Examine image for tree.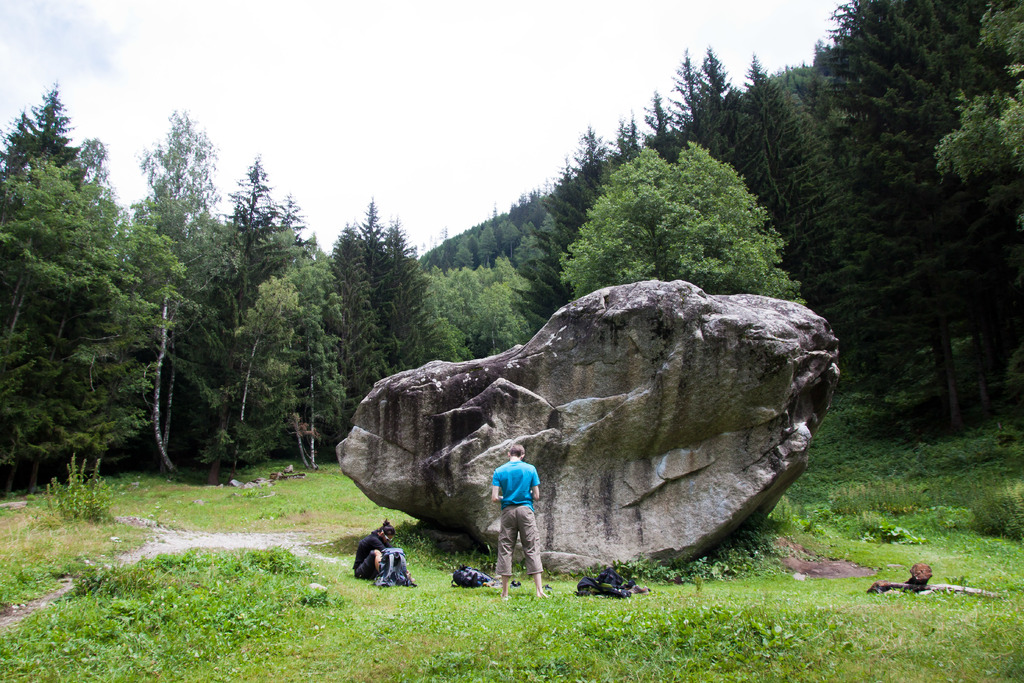
Examination result: [809, 106, 975, 426].
